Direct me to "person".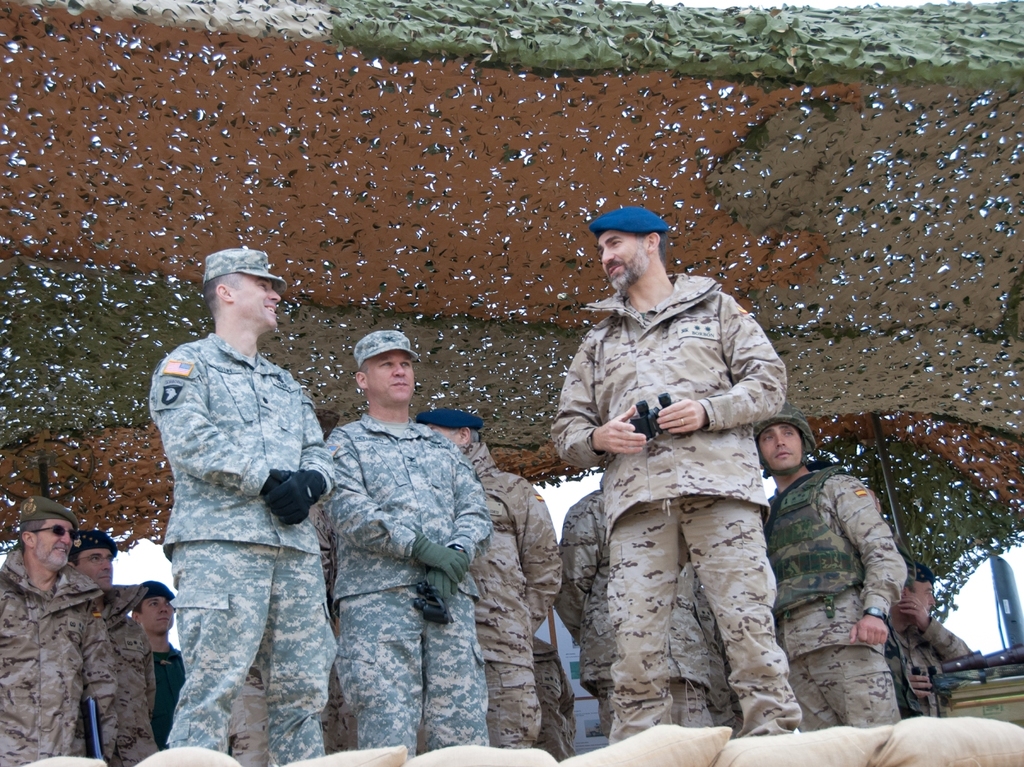
Direction: BBox(315, 332, 492, 754).
